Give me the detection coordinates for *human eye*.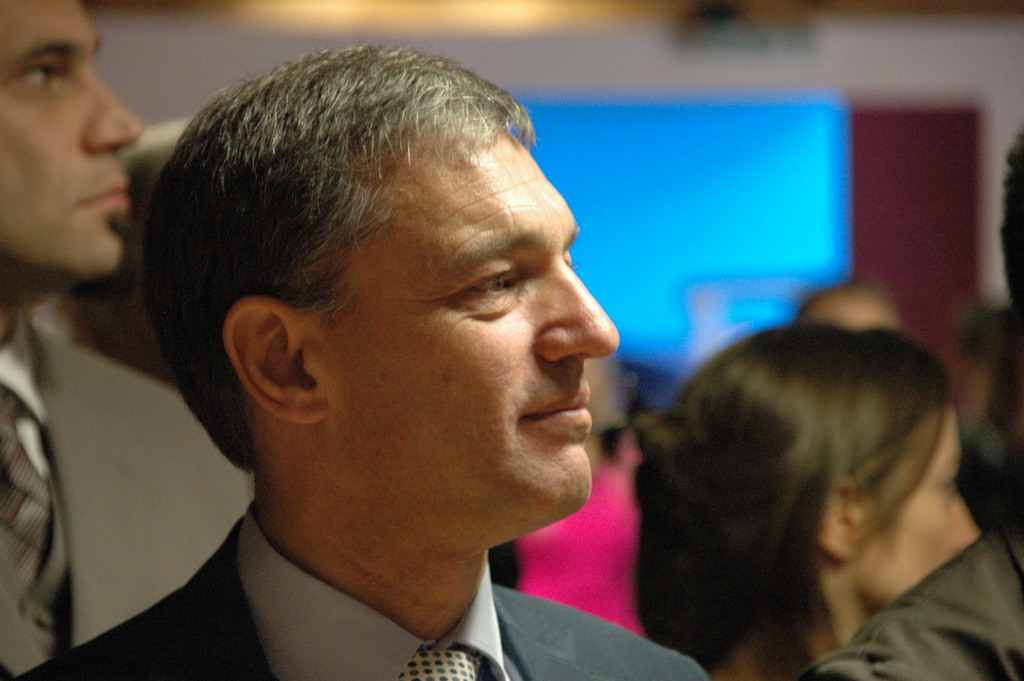
crop(1, 54, 70, 94).
